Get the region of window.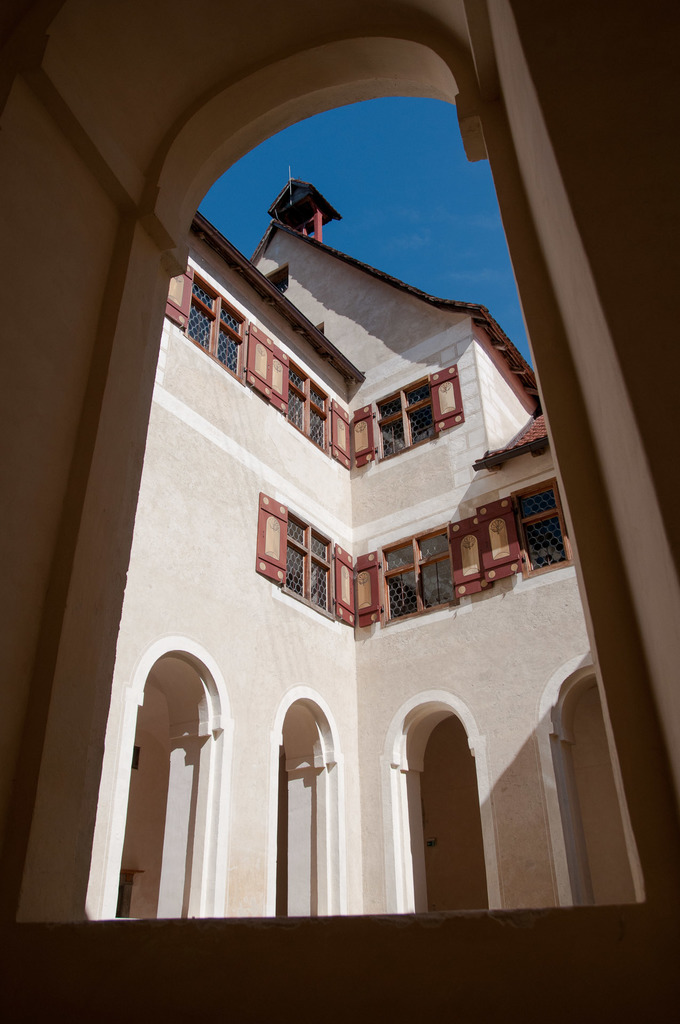
<box>473,477,574,582</box>.
